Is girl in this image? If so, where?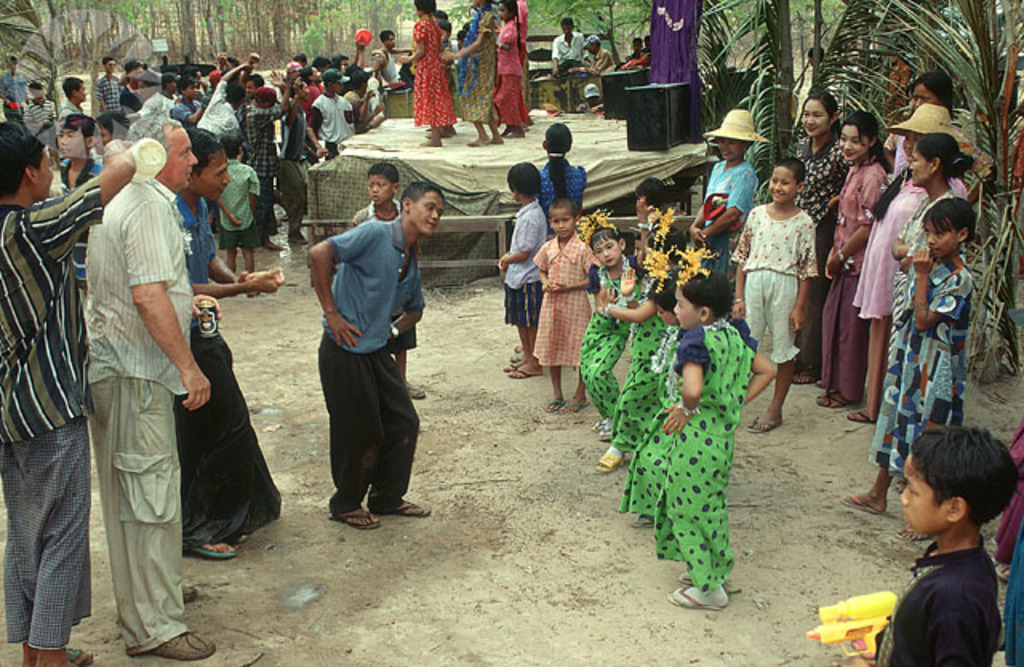
Yes, at rect(491, 0, 526, 136).
